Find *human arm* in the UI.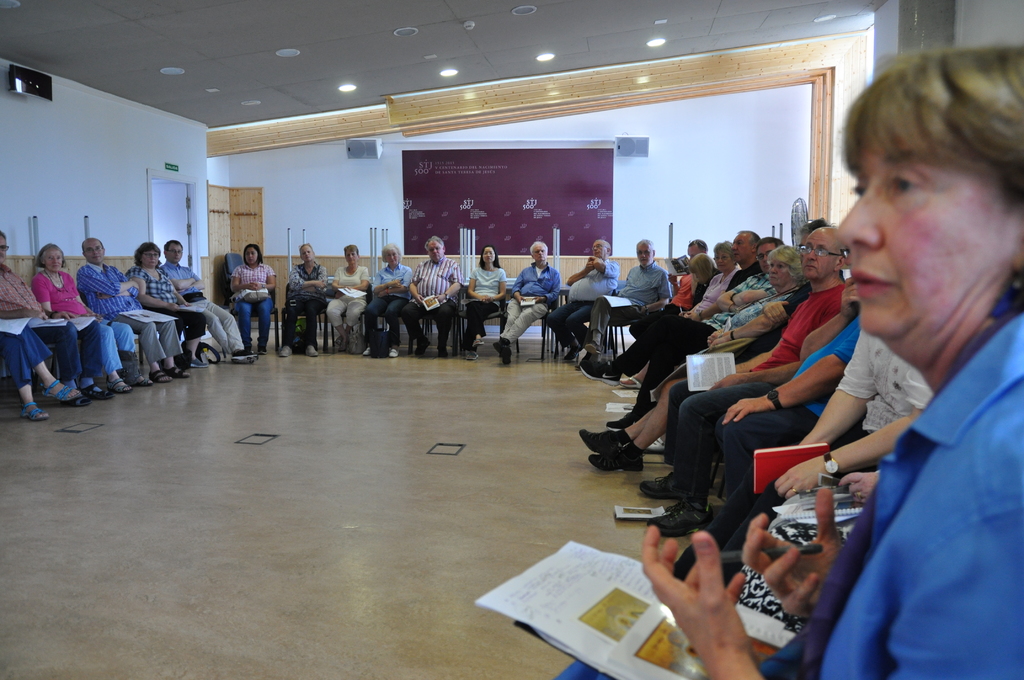
UI element at [632, 522, 831, 669].
